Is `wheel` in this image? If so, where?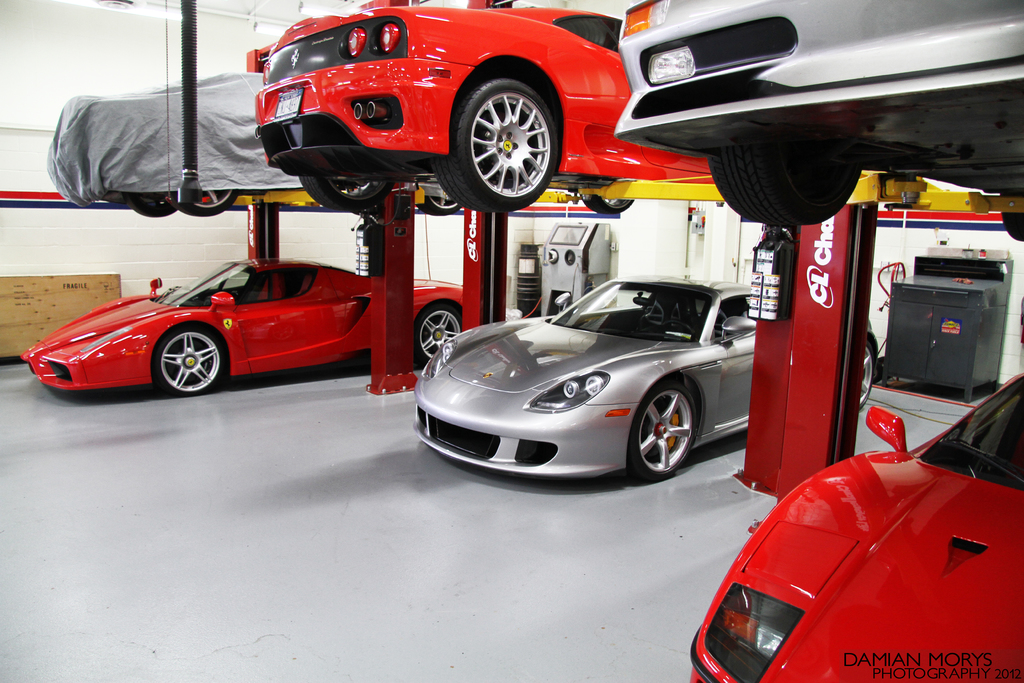
Yes, at bbox=[988, 189, 1023, 243].
